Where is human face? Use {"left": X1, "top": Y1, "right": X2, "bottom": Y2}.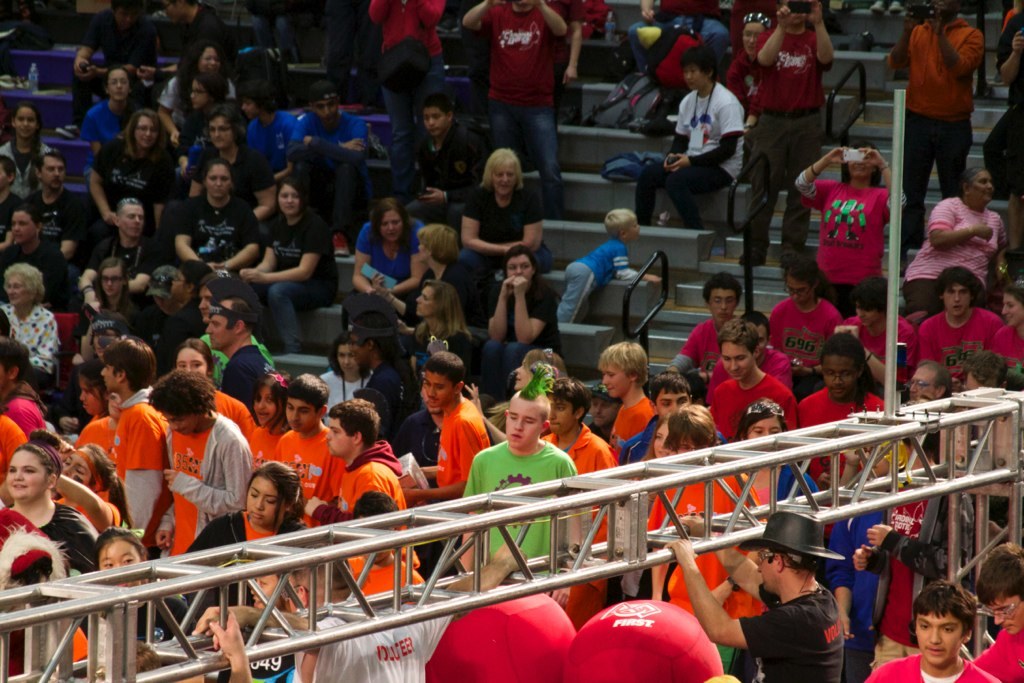
{"left": 756, "top": 547, "right": 780, "bottom": 587}.
